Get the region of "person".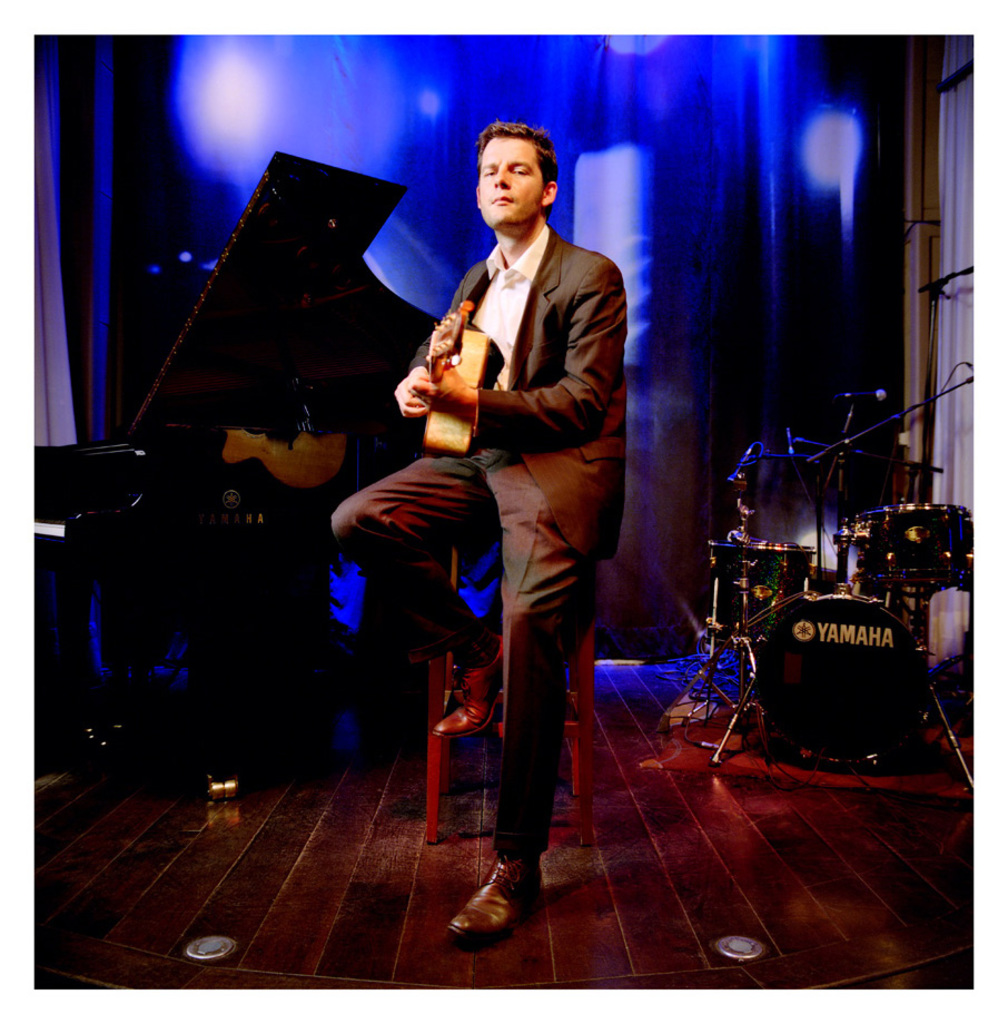
<region>406, 109, 644, 926</region>.
